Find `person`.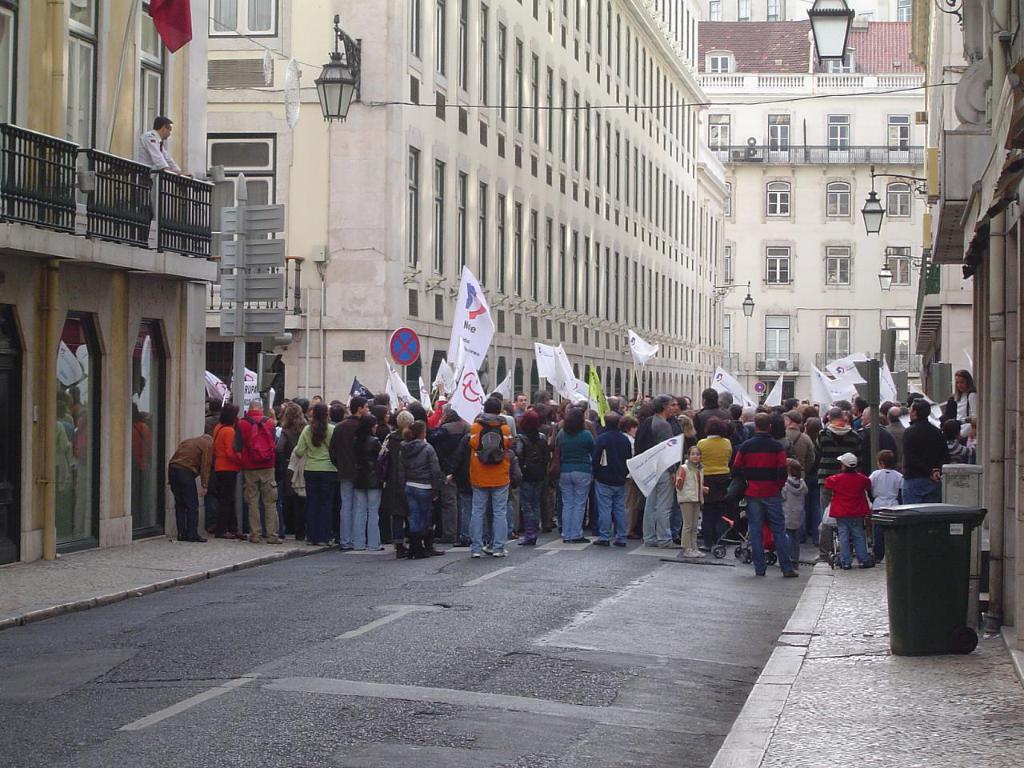
{"x1": 864, "y1": 453, "x2": 910, "y2": 563}.
